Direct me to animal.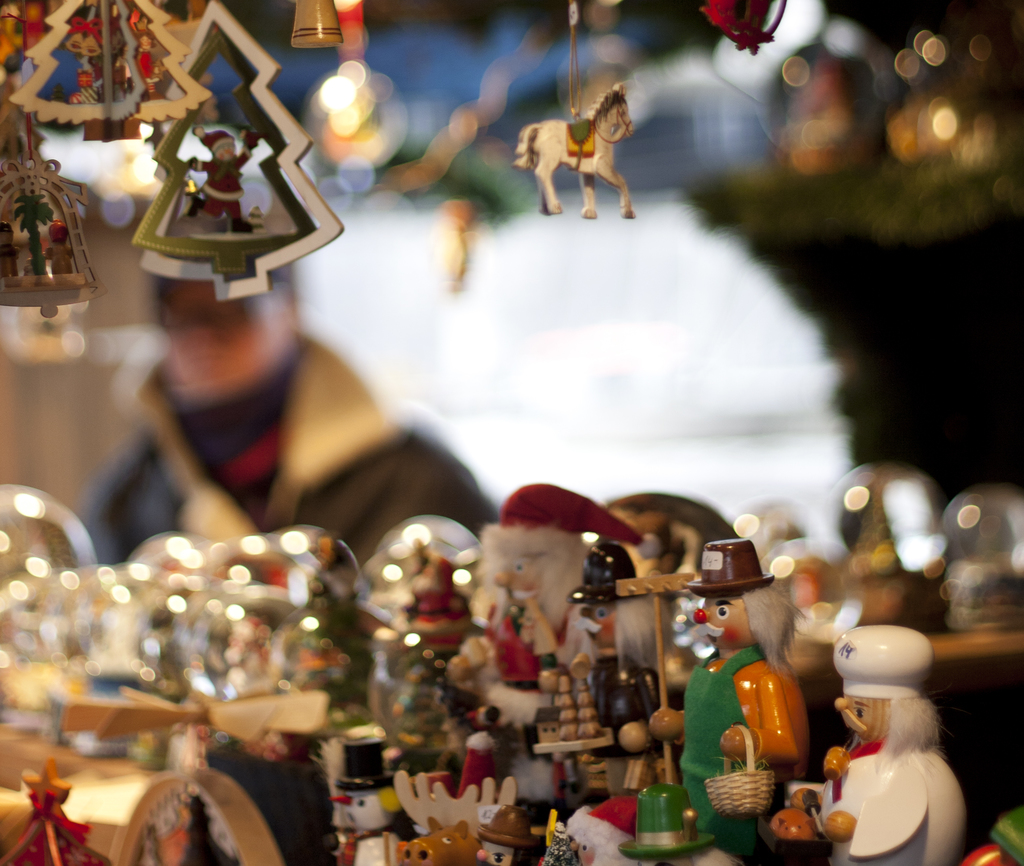
Direction: <box>566,801,749,865</box>.
